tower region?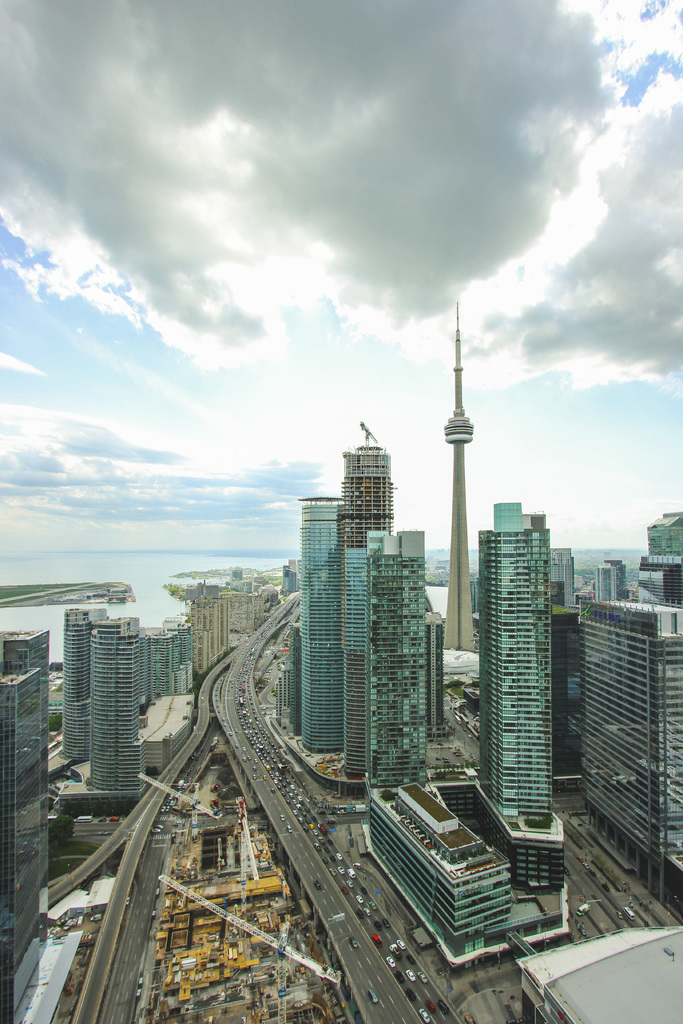
BBox(67, 607, 108, 769)
